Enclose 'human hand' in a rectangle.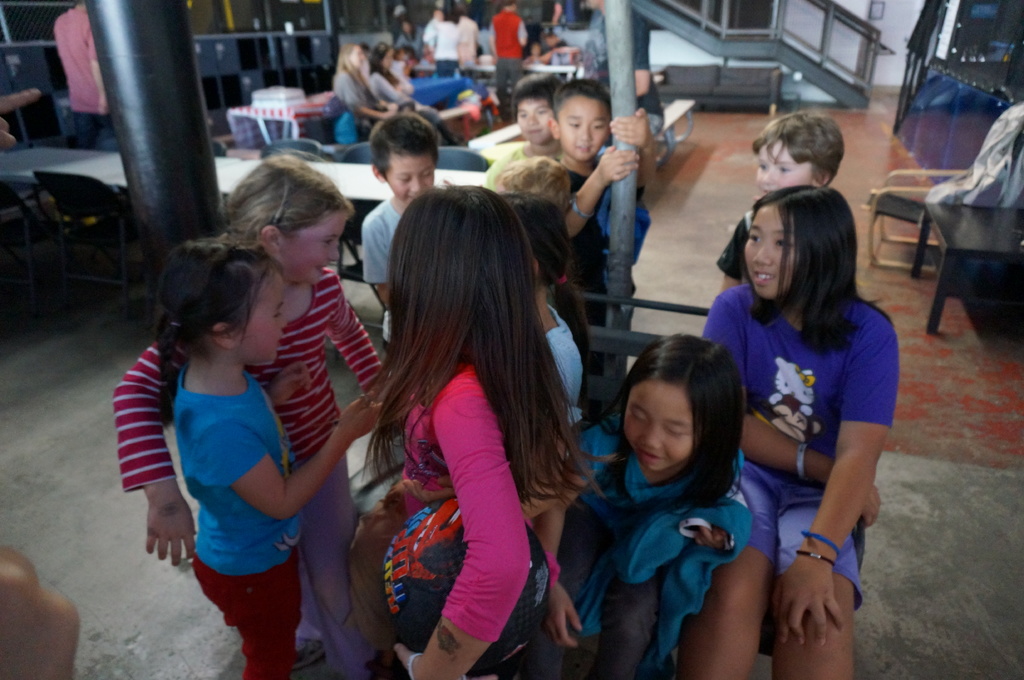
box=[858, 487, 883, 529].
